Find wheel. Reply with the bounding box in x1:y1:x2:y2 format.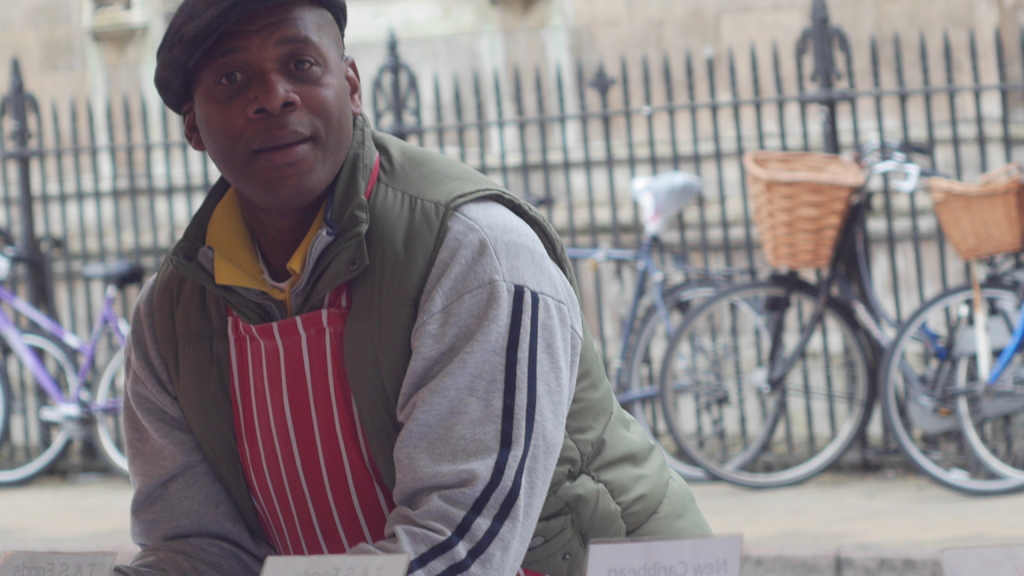
952:282:1023:482.
